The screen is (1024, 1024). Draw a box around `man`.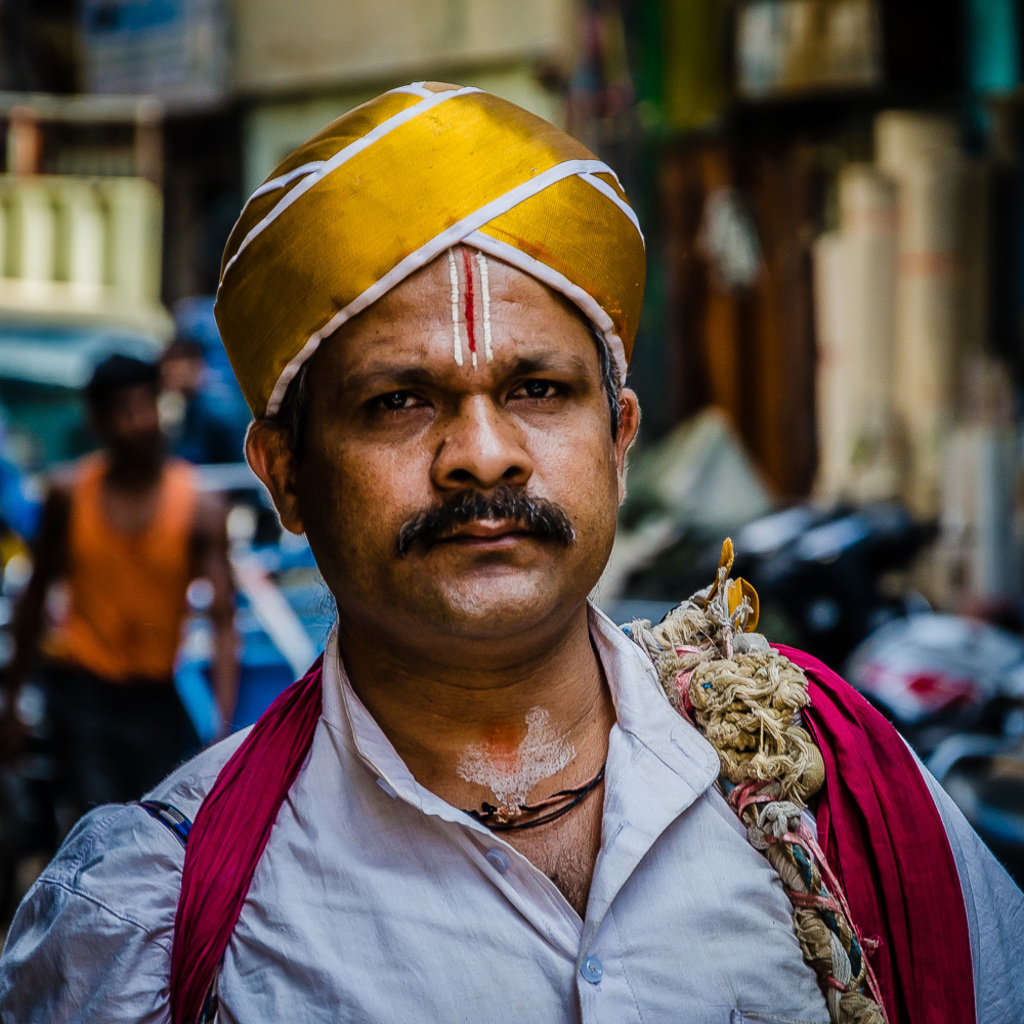
box(0, 361, 247, 837).
